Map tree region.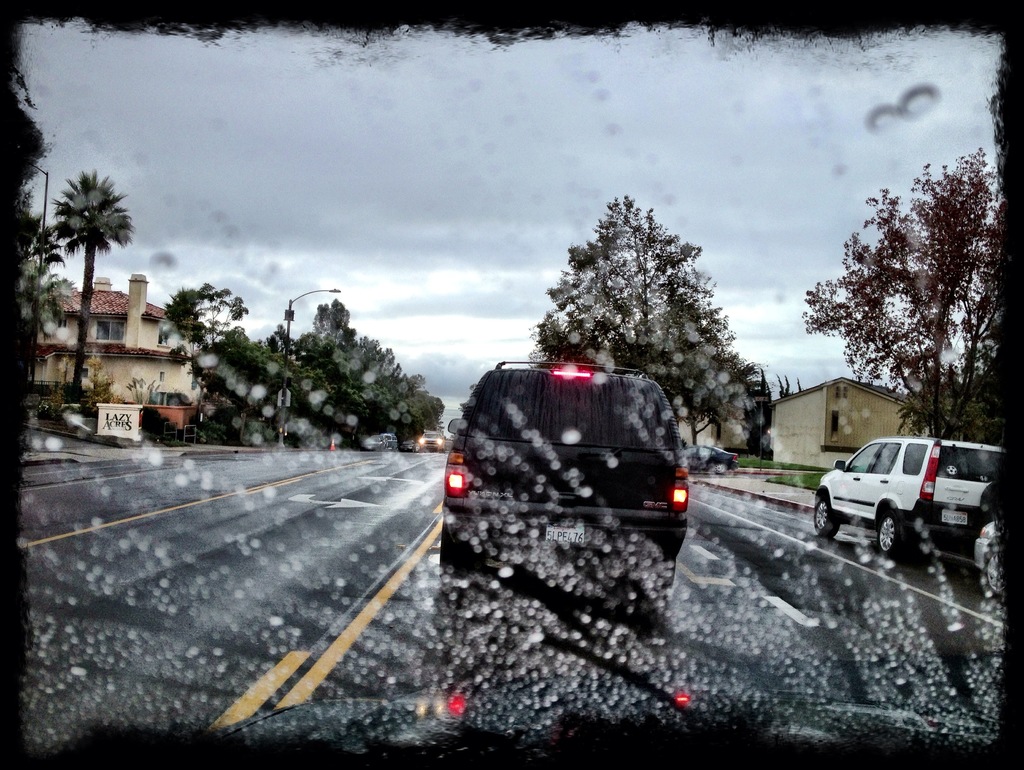
Mapped to 283:300:440:446.
